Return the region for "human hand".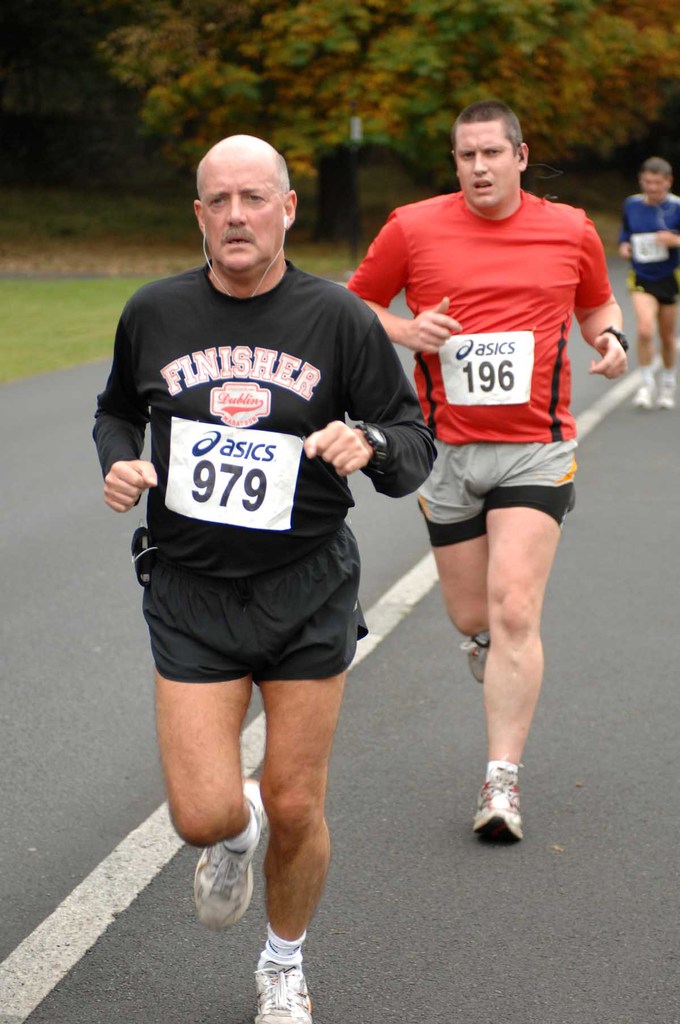
rect(405, 295, 468, 364).
